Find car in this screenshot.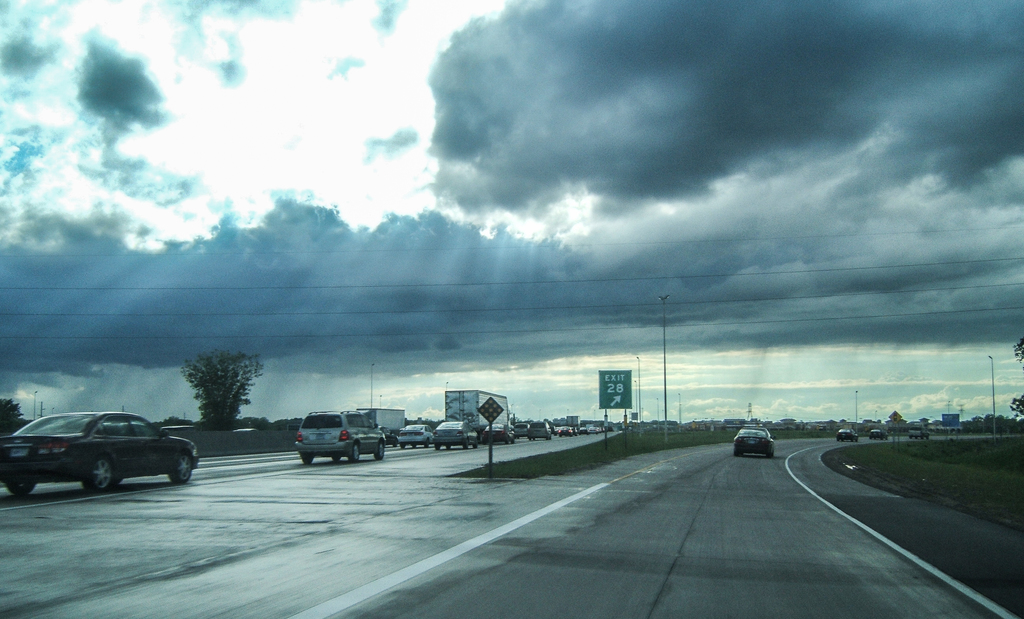
The bounding box for car is box(294, 408, 390, 461).
